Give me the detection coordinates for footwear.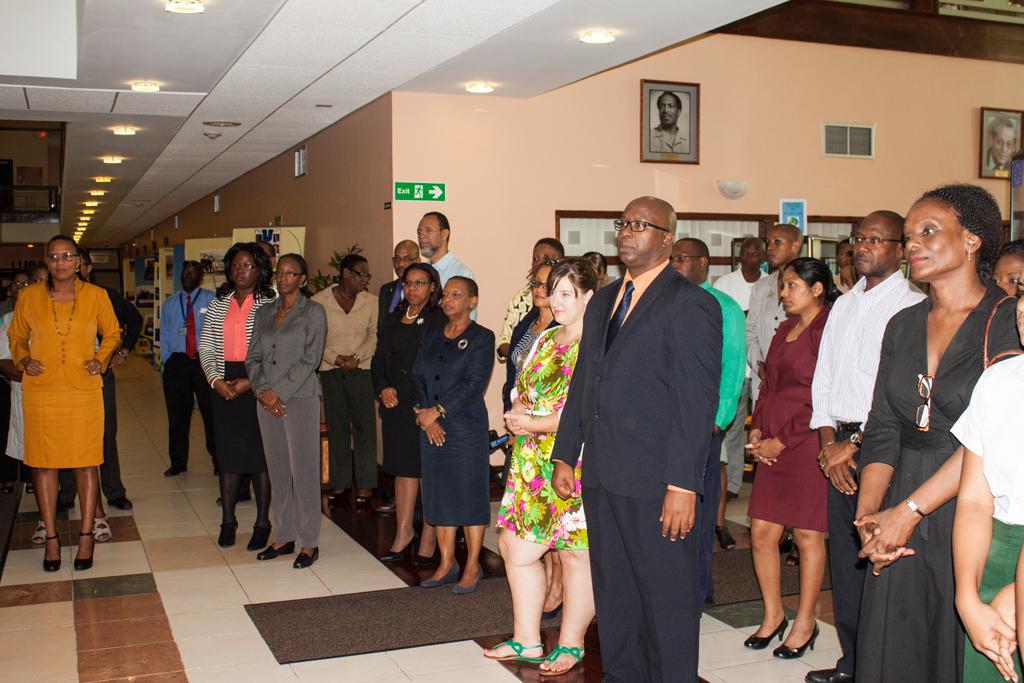
x1=54, y1=492, x2=75, y2=512.
